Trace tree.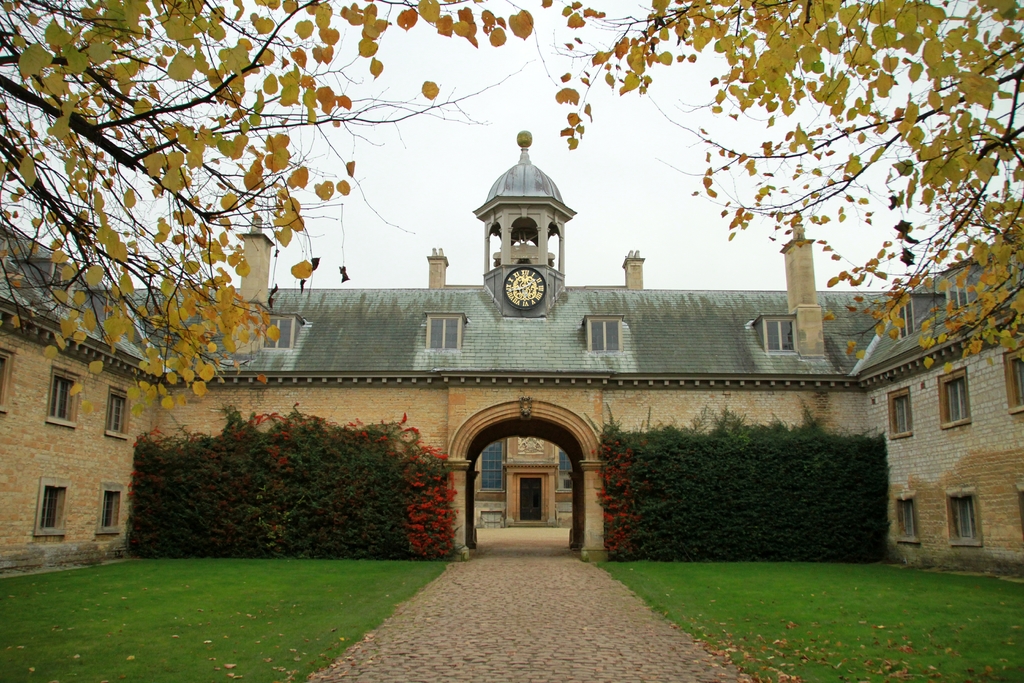
Traced to bbox=(0, 0, 535, 415).
